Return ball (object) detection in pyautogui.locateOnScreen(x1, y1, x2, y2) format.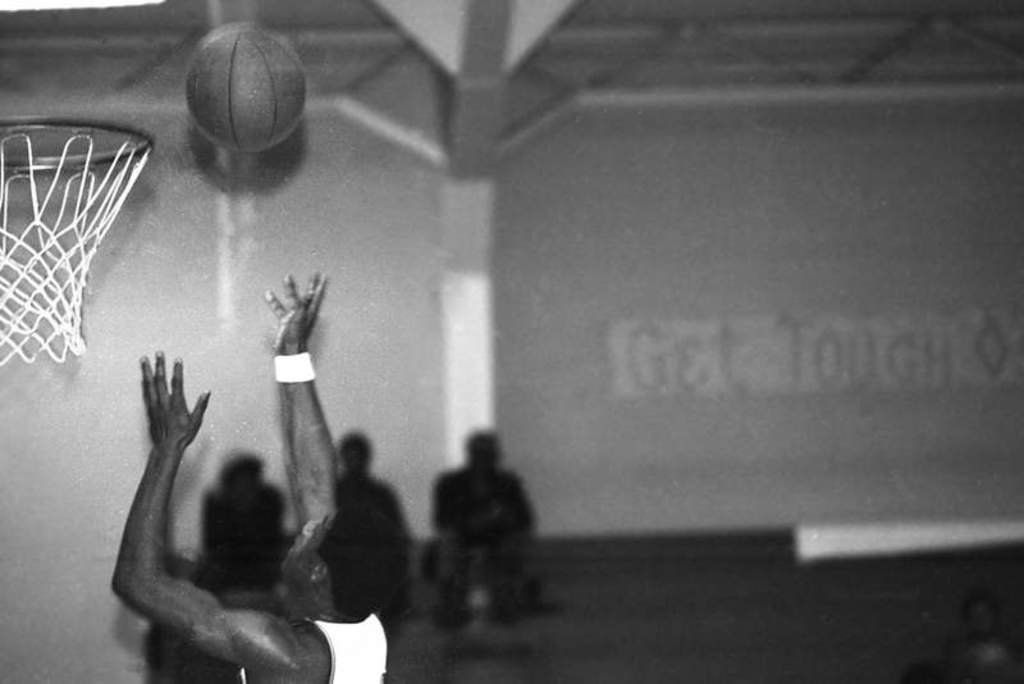
pyautogui.locateOnScreen(186, 17, 303, 154).
